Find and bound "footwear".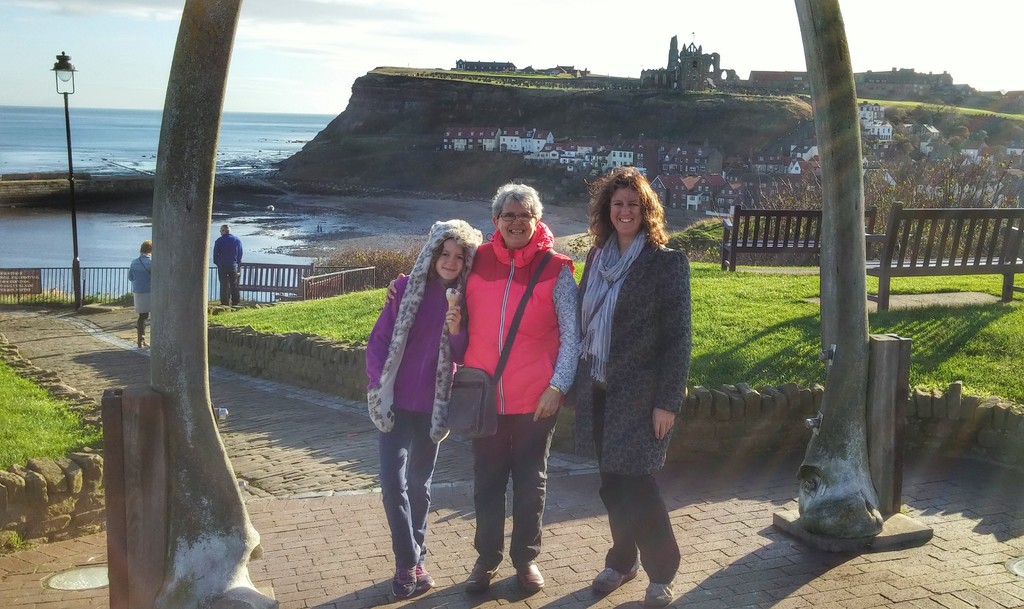
Bound: 516 565 546 595.
